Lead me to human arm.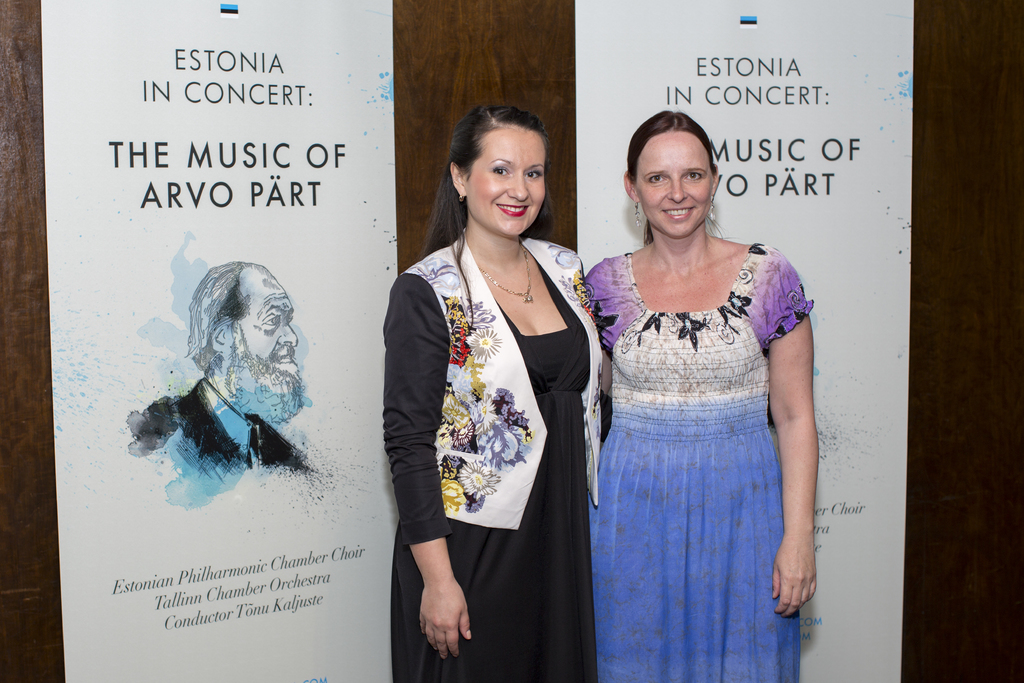
Lead to (x1=386, y1=261, x2=483, y2=662).
